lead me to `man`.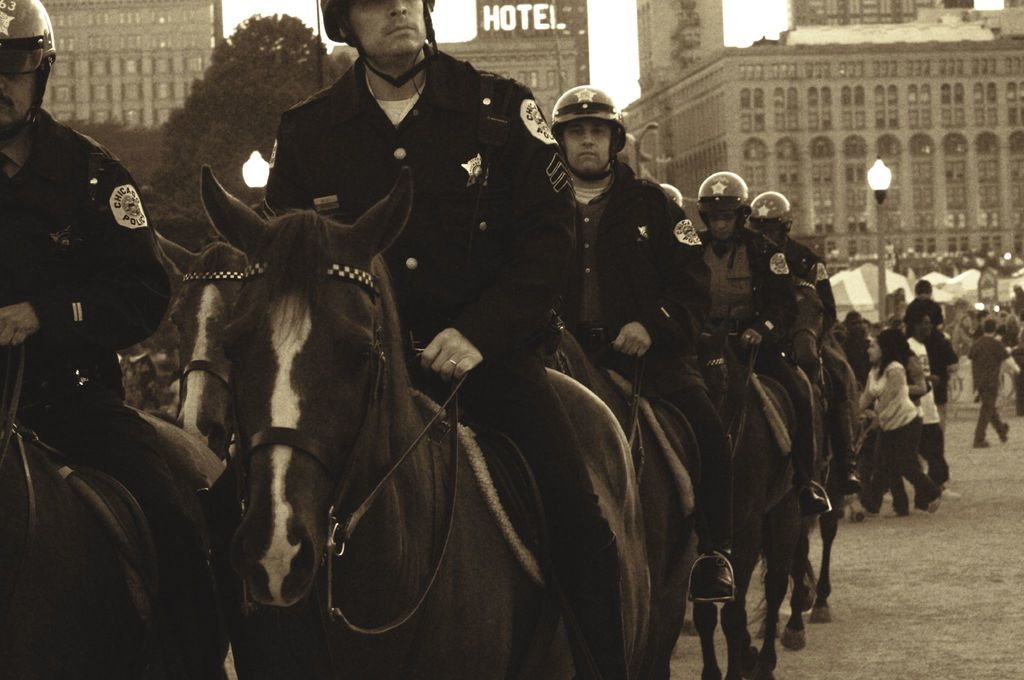
Lead to bbox(559, 85, 733, 606).
